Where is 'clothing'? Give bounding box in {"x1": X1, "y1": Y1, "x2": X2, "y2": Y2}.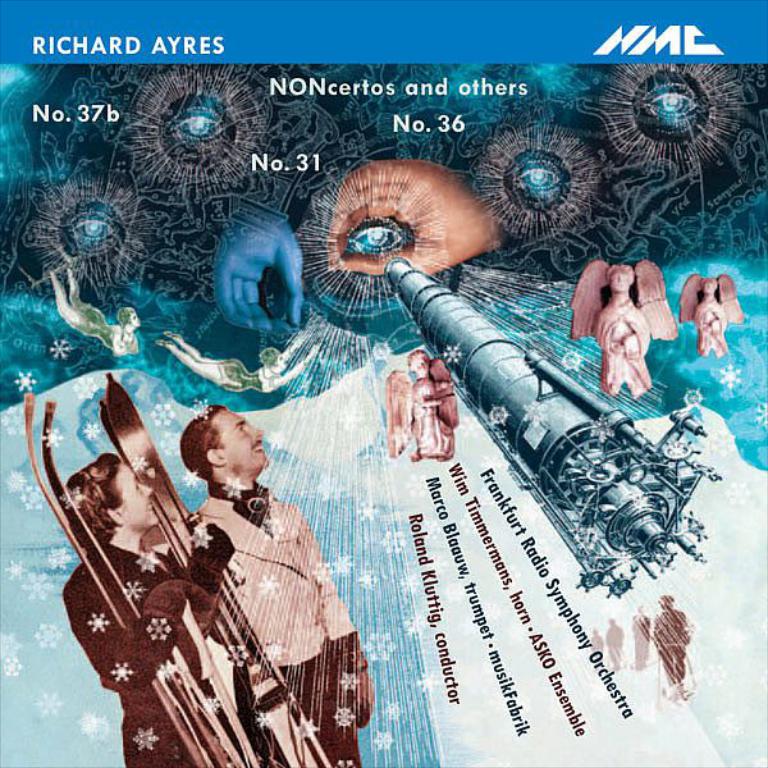
{"x1": 189, "y1": 490, "x2": 367, "y2": 767}.
